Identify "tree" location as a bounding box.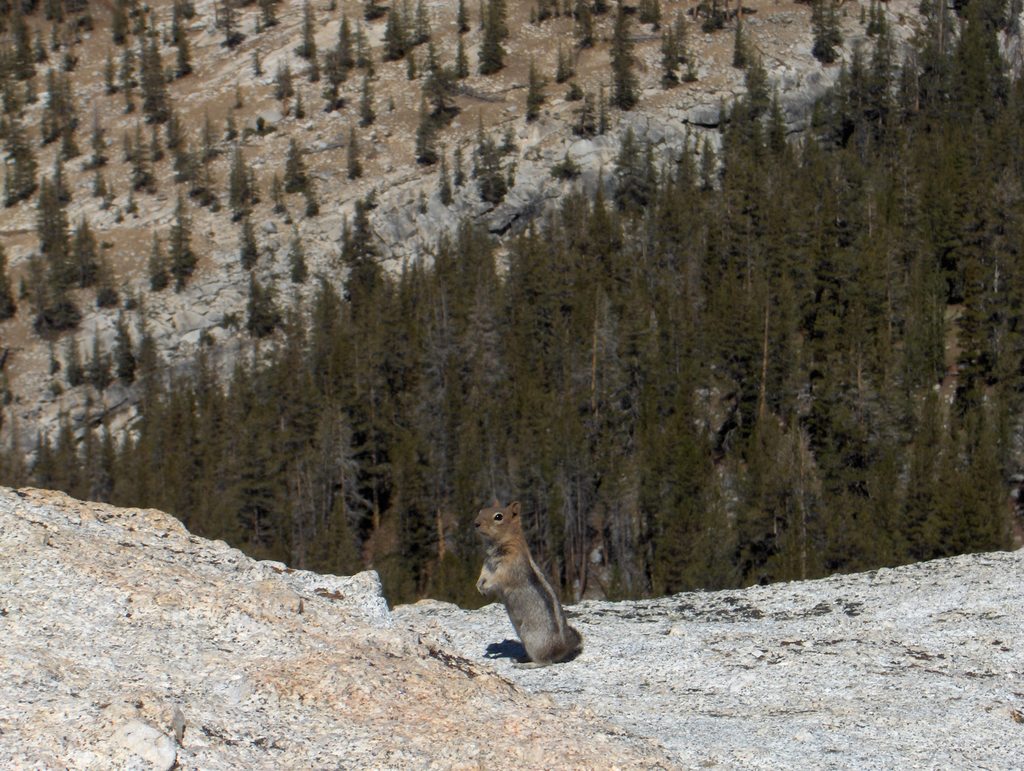
(172,152,200,179).
